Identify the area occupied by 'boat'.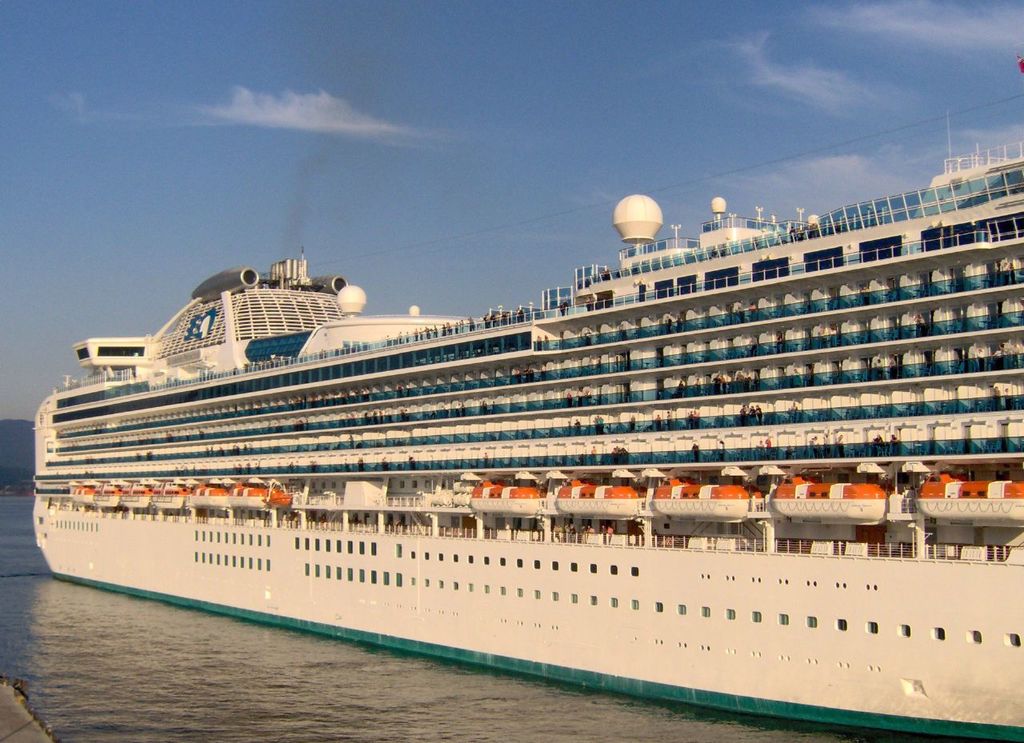
Area: bbox=(35, 144, 1023, 643).
